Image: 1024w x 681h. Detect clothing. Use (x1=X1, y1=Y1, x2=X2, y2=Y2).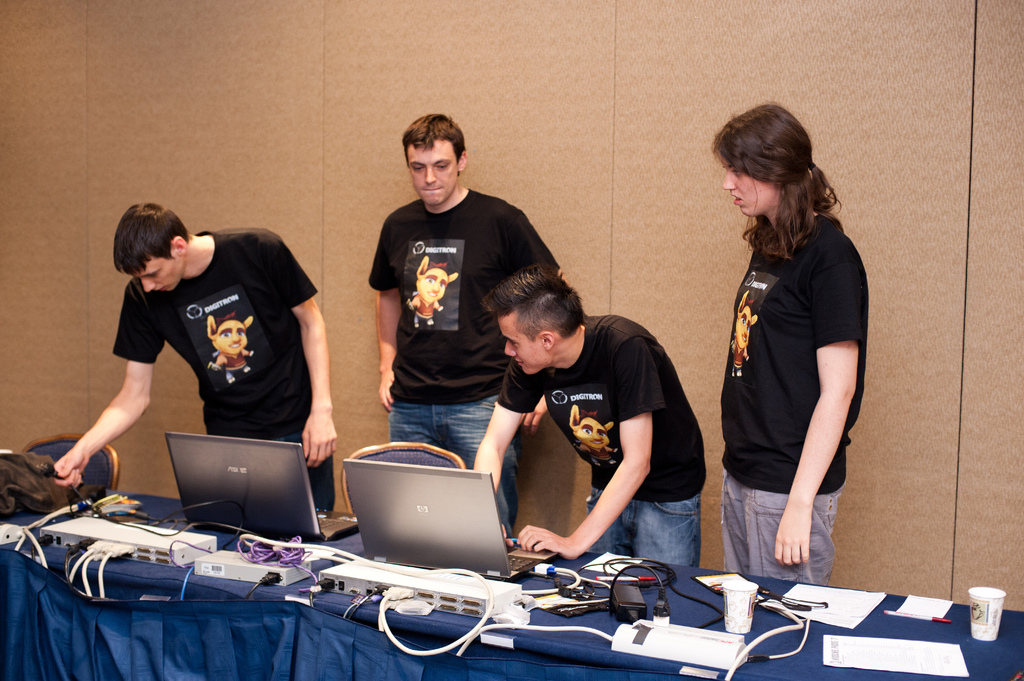
(x1=716, y1=193, x2=870, y2=568).
